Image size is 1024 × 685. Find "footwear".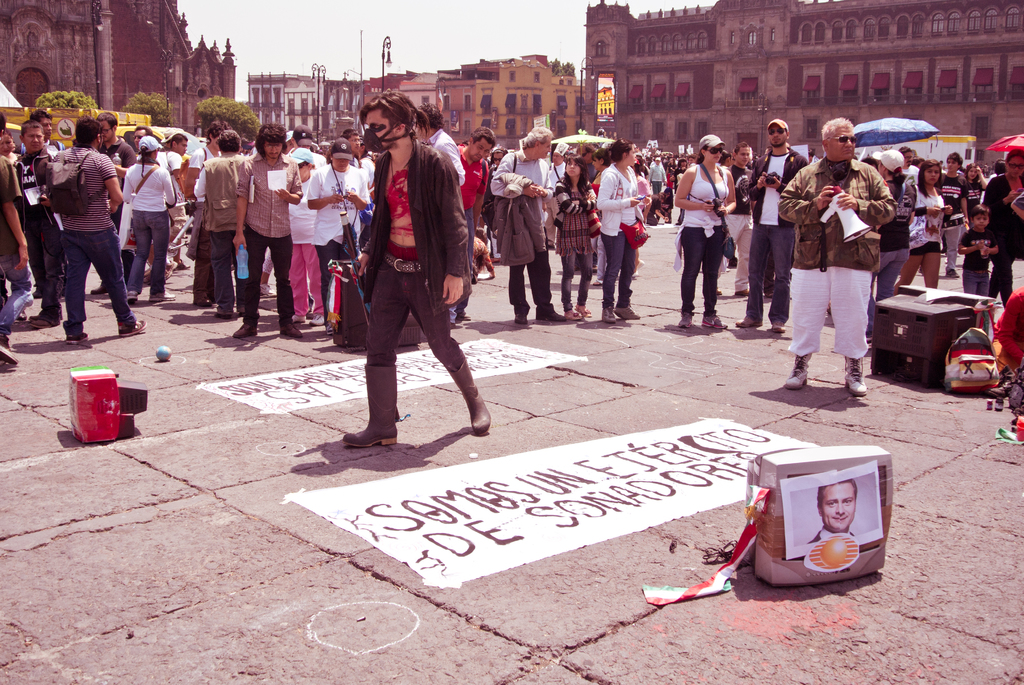
select_region(735, 315, 763, 327).
